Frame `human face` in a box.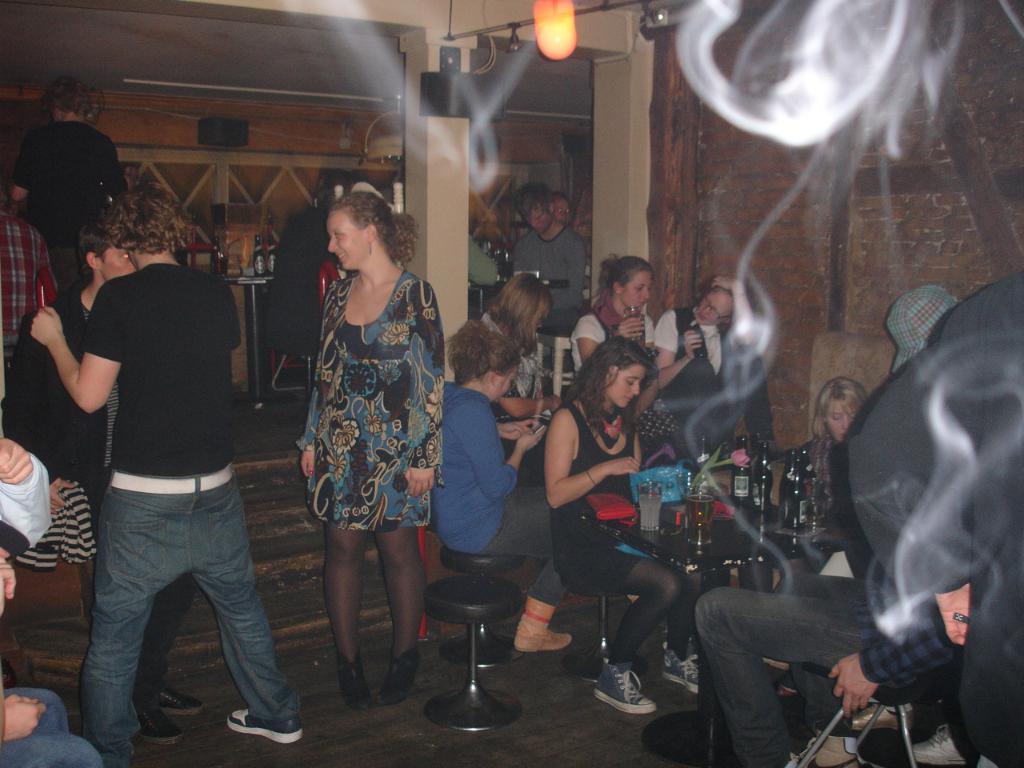
rect(605, 366, 647, 405).
